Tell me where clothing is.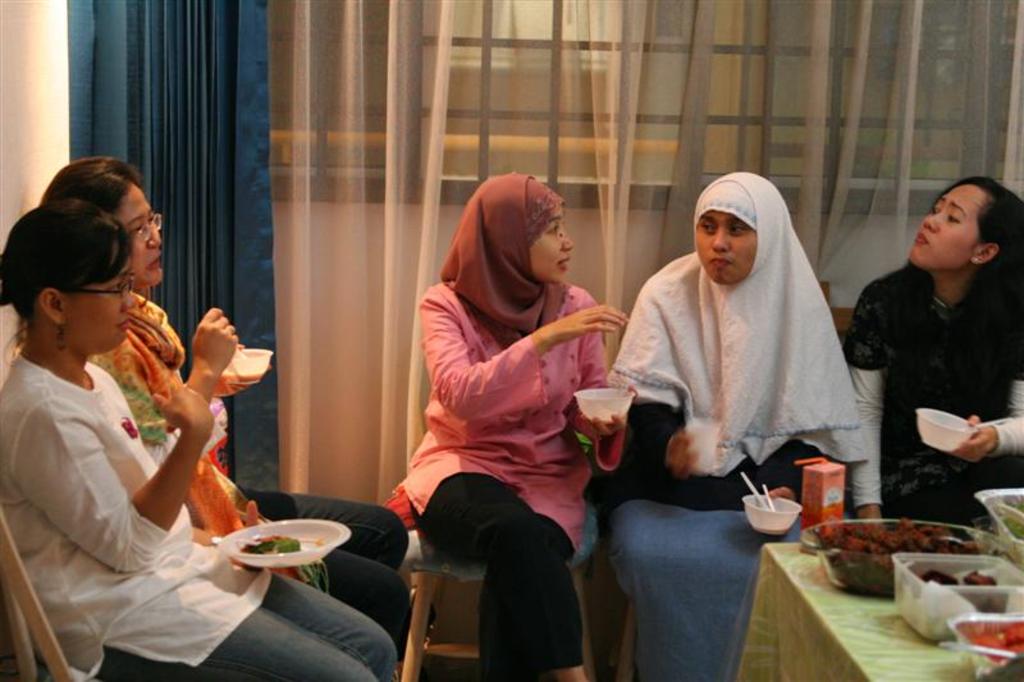
clothing is at (x1=840, y1=269, x2=1023, y2=532).
